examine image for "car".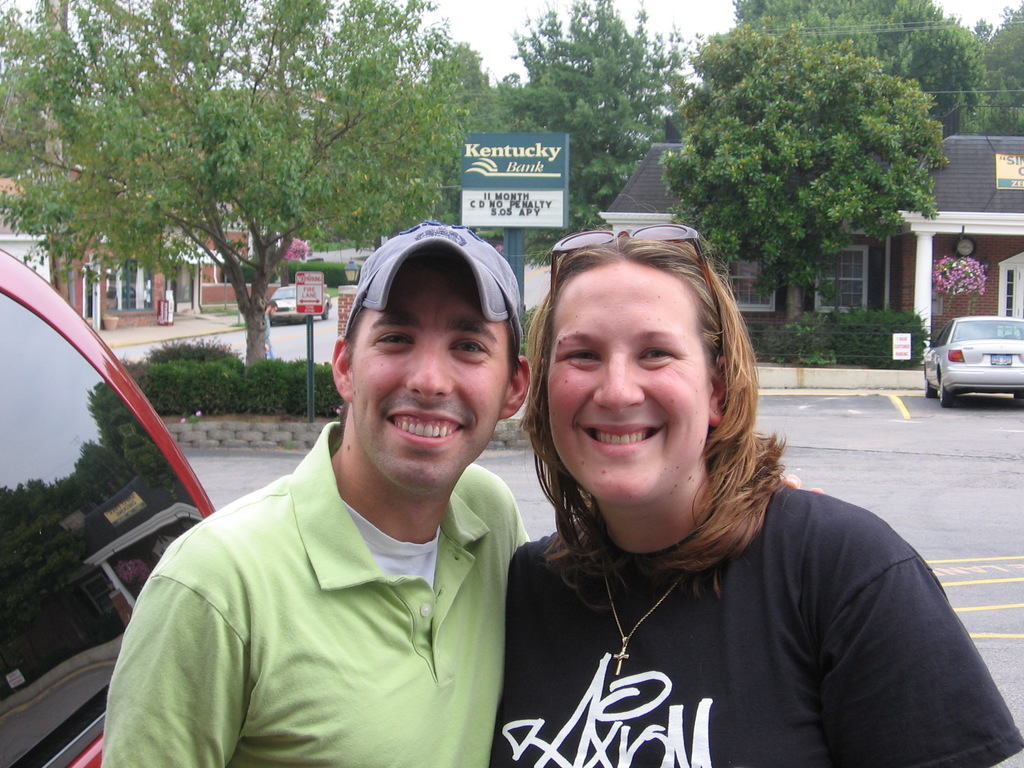
Examination result: (273, 283, 332, 319).
